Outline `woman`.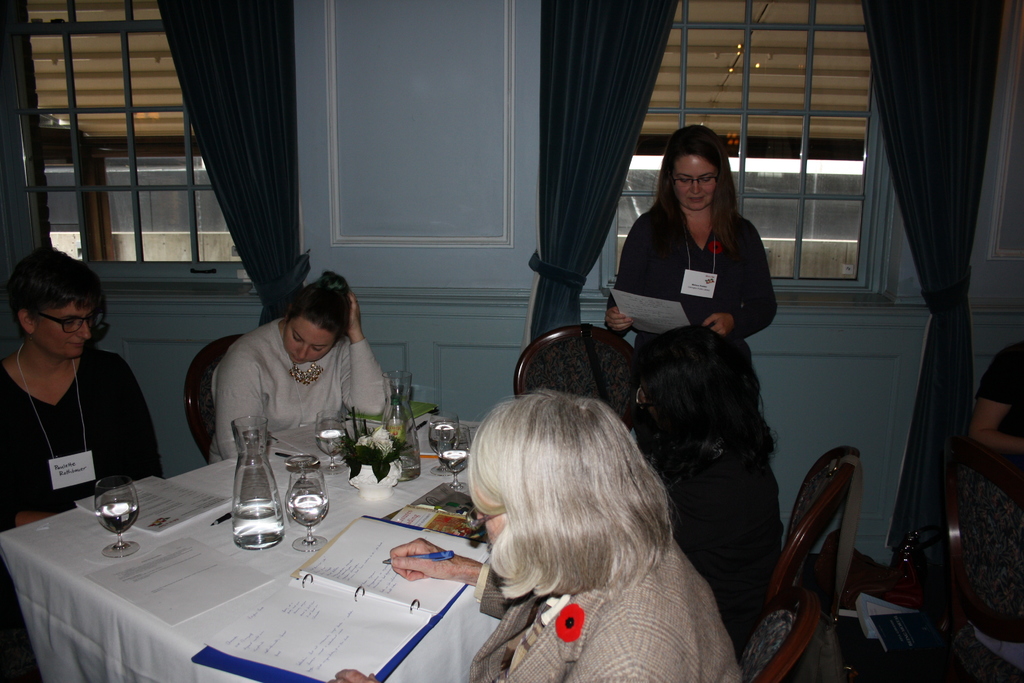
Outline: locate(209, 268, 391, 466).
